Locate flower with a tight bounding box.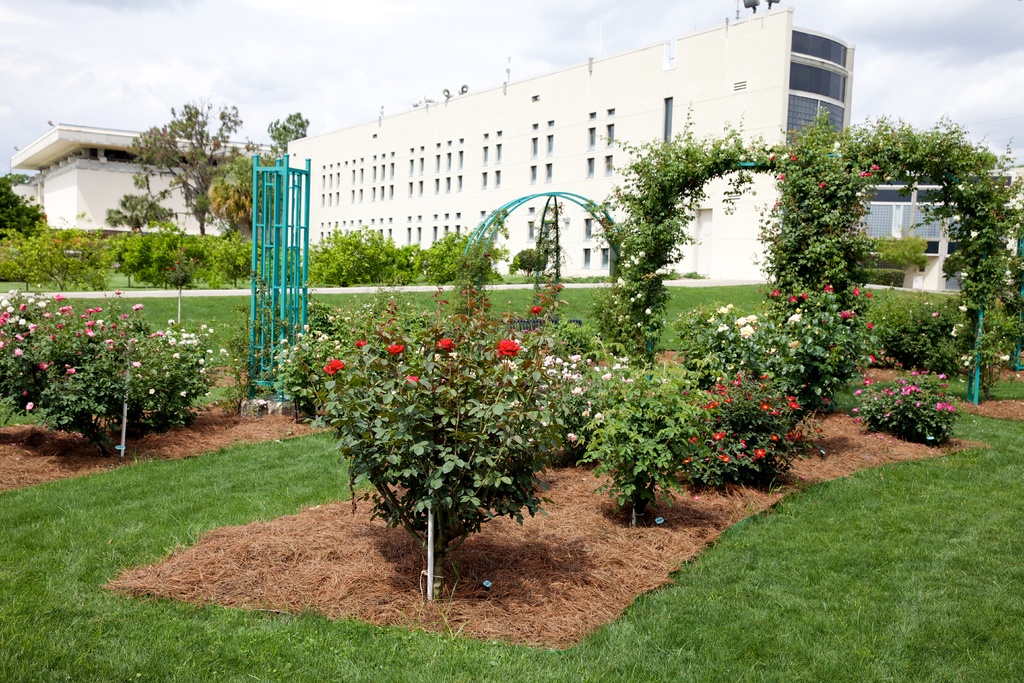
(x1=930, y1=310, x2=939, y2=318).
